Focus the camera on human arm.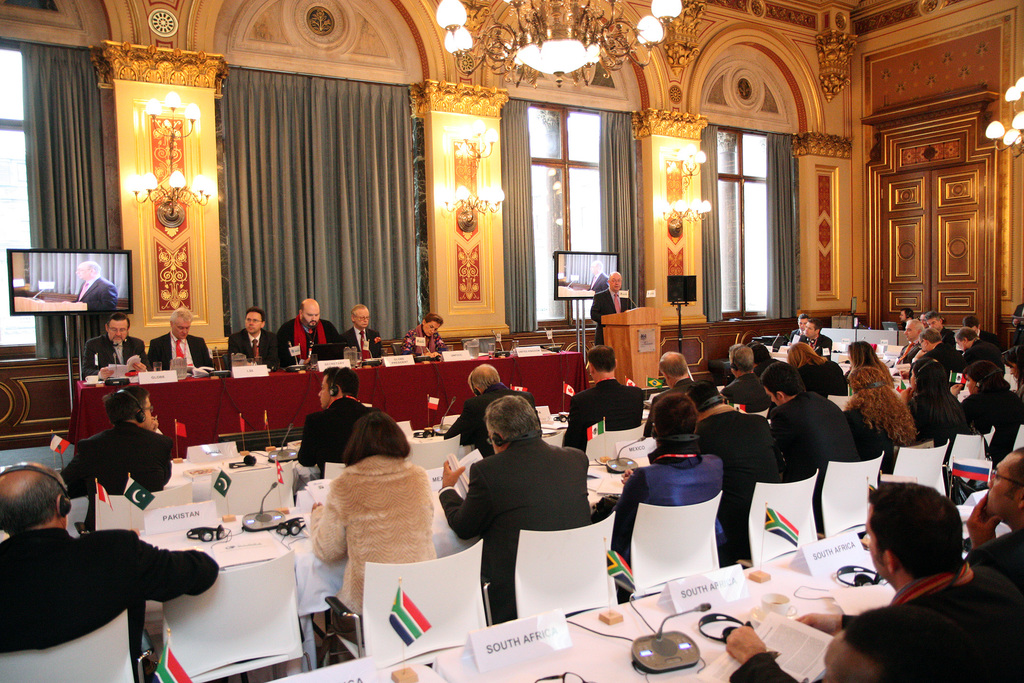
Focus region: 158 431 186 490.
